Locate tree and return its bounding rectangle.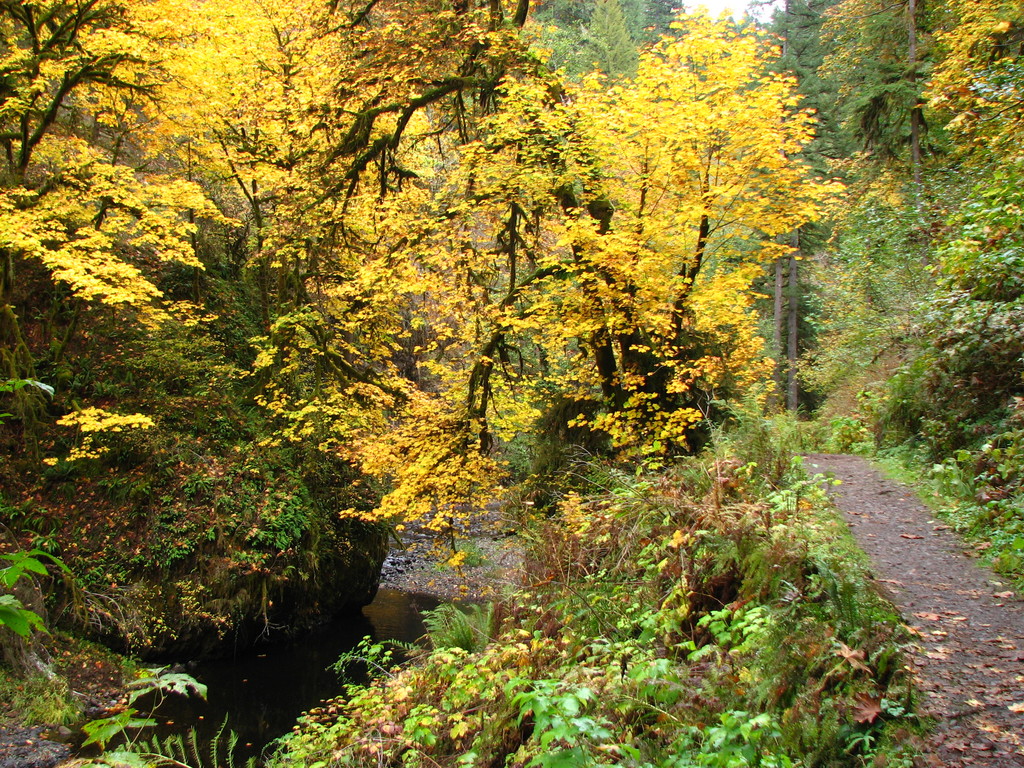
(left=260, top=452, right=918, bottom=767).
